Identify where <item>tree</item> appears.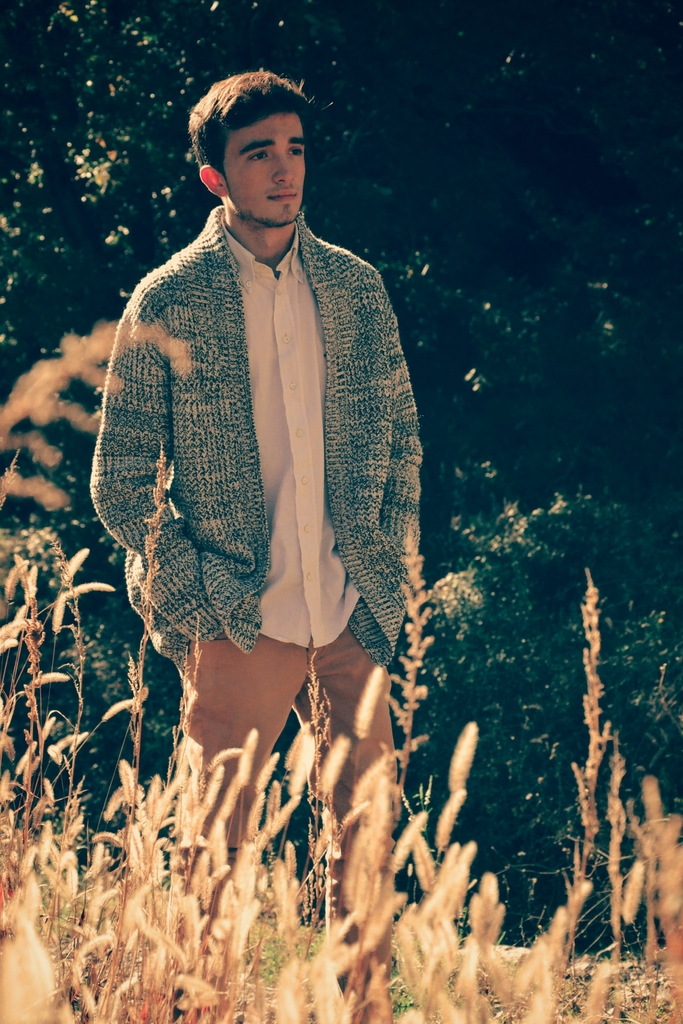
Appears at <bbox>0, 1, 451, 829</bbox>.
